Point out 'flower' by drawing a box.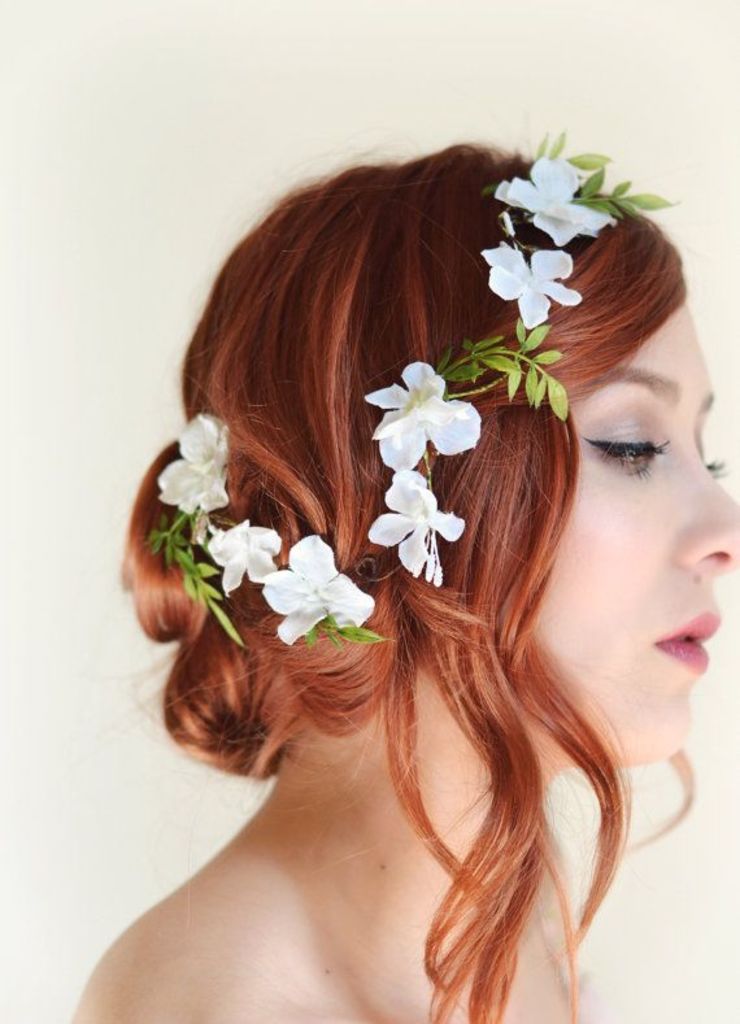
x1=356 y1=352 x2=510 y2=476.
